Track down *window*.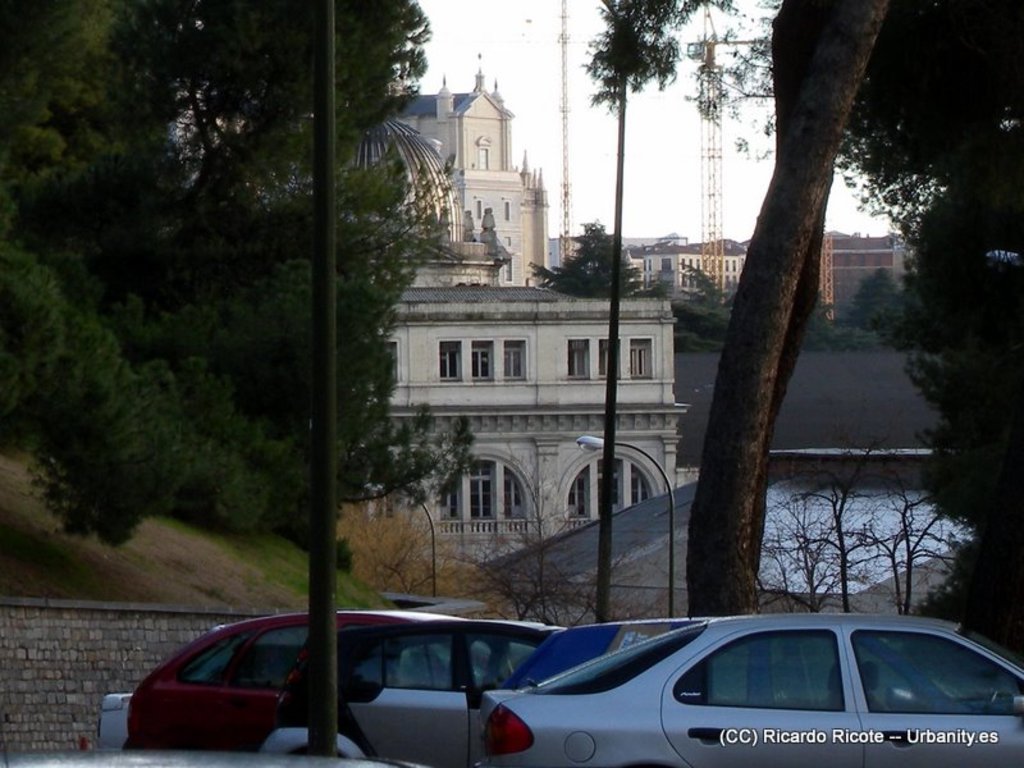
Tracked to (566, 337, 586, 378).
